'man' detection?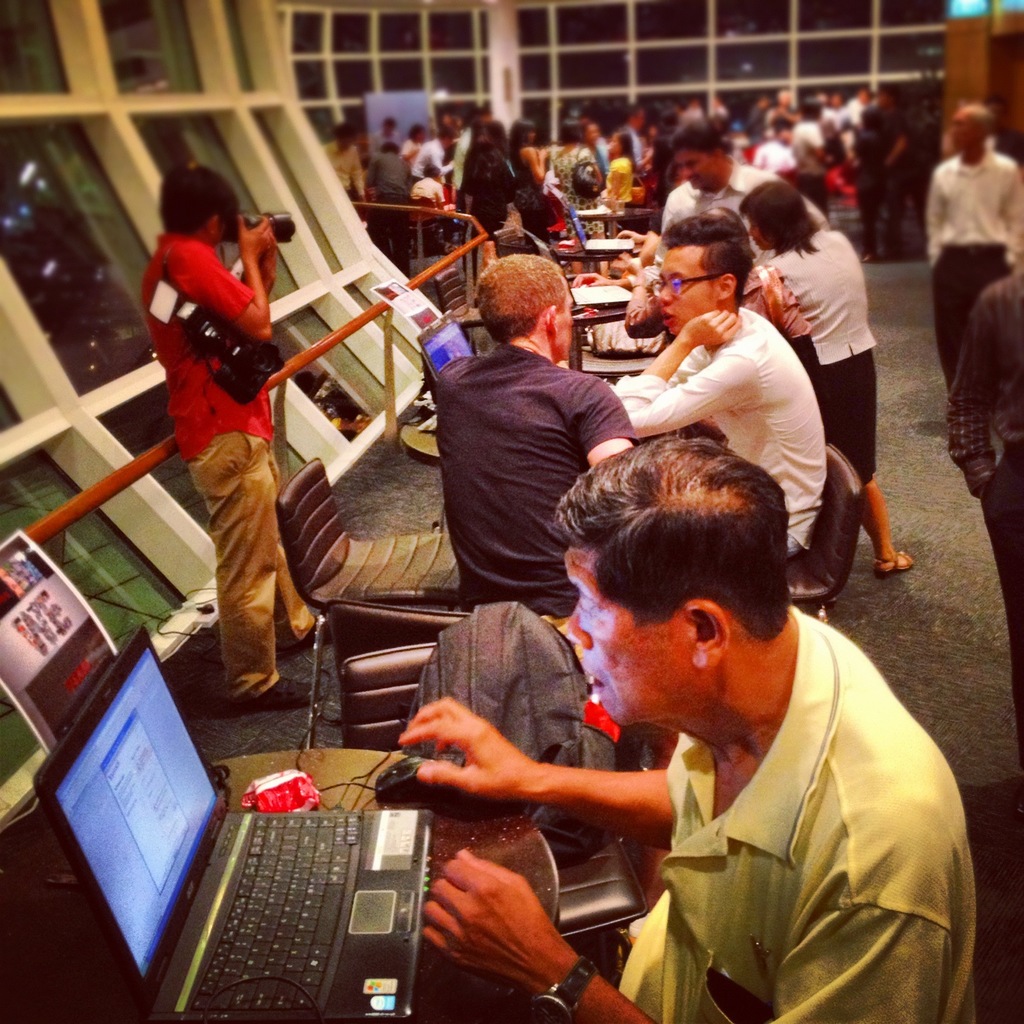
[left=316, top=122, right=364, bottom=208]
